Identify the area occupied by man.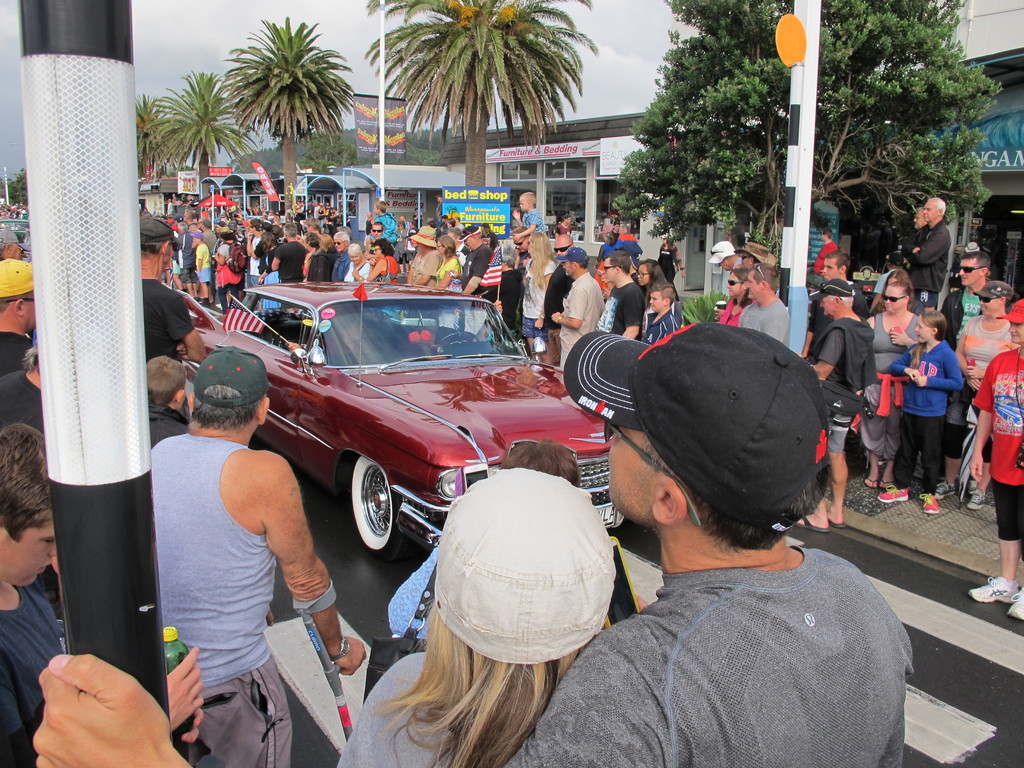
Area: (901, 205, 926, 266).
